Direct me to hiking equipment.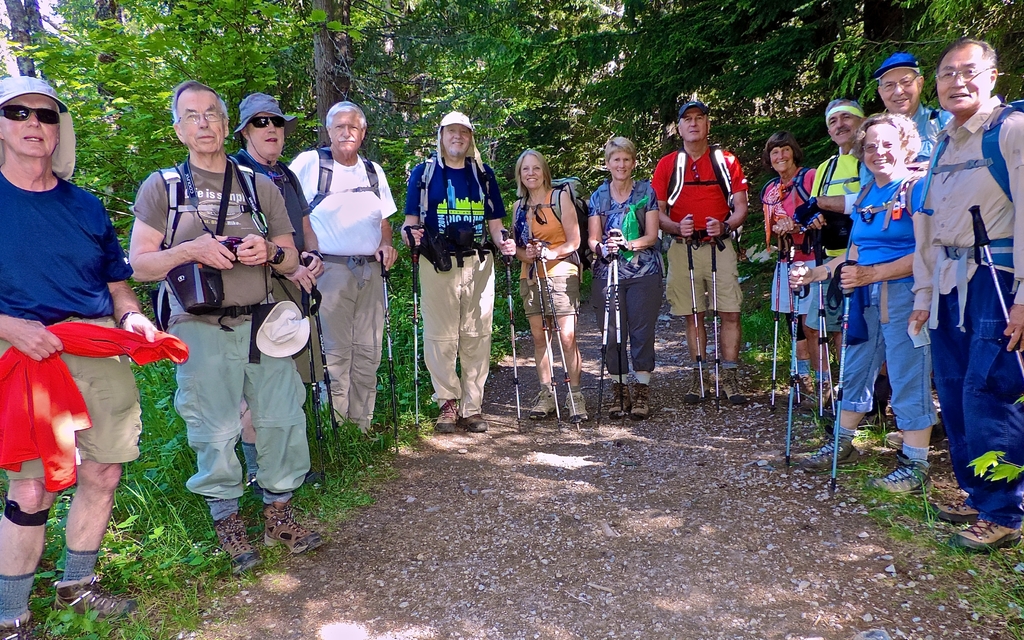
Direction: pyautogui.locateOnScreen(402, 223, 426, 433).
